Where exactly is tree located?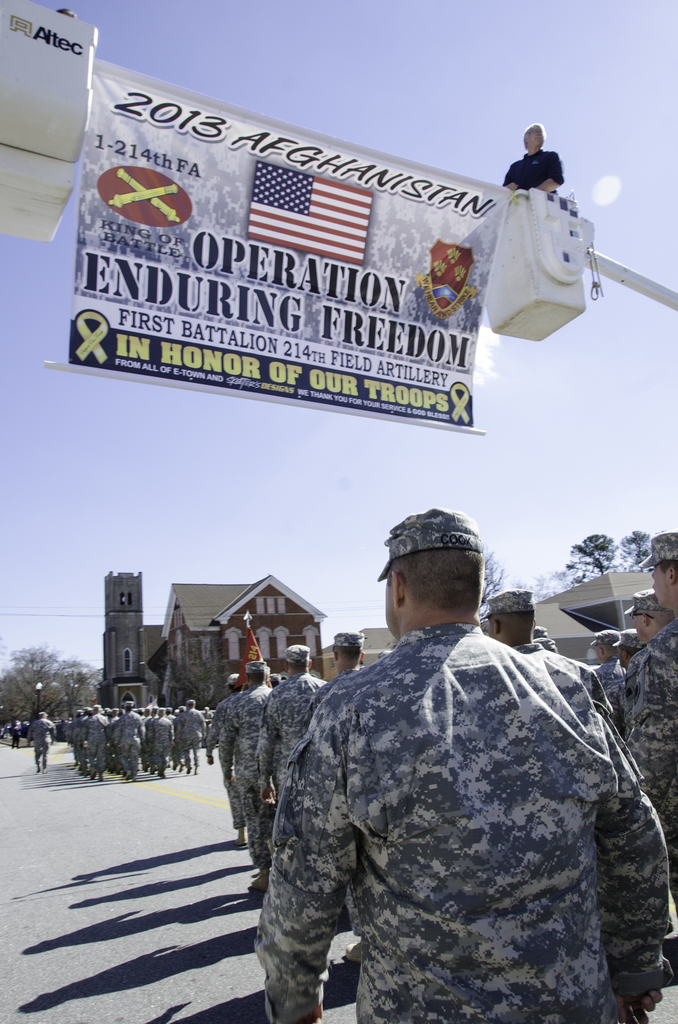
Its bounding box is 580:527:640:595.
